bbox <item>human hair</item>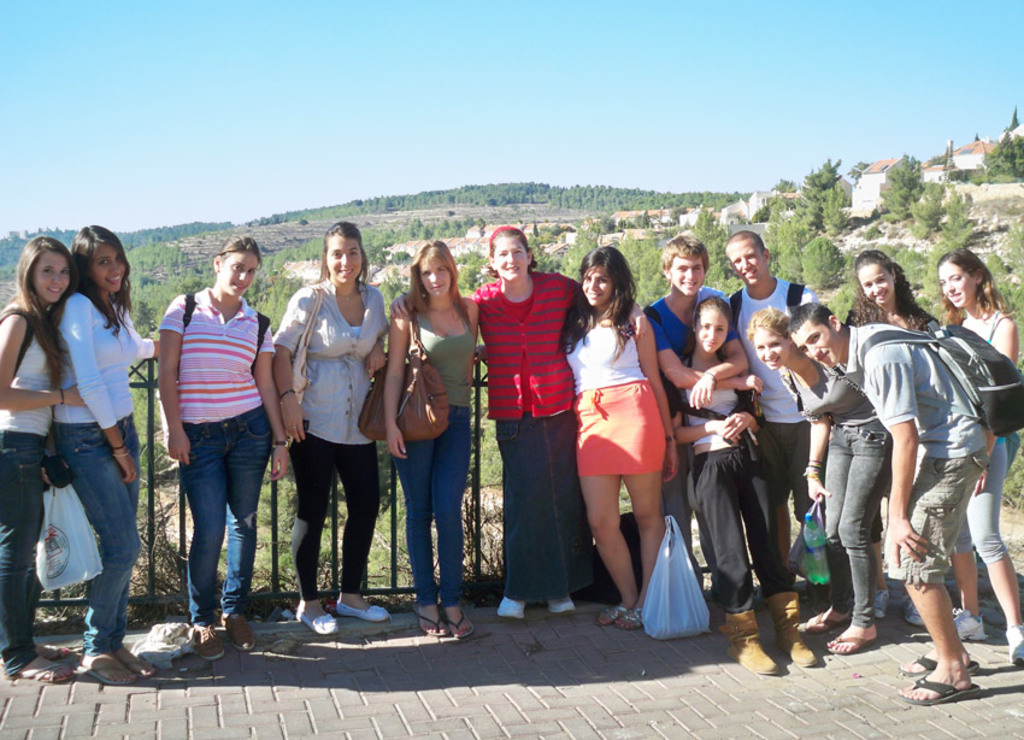
<region>222, 235, 264, 259</region>
